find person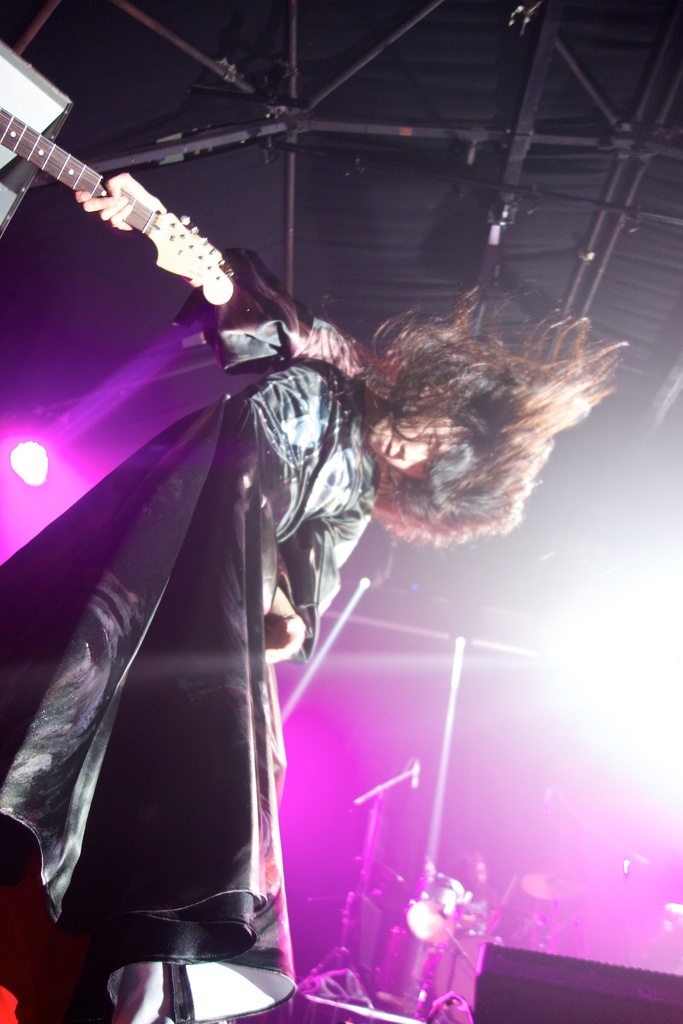
left=30, top=132, right=479, bottom=997
